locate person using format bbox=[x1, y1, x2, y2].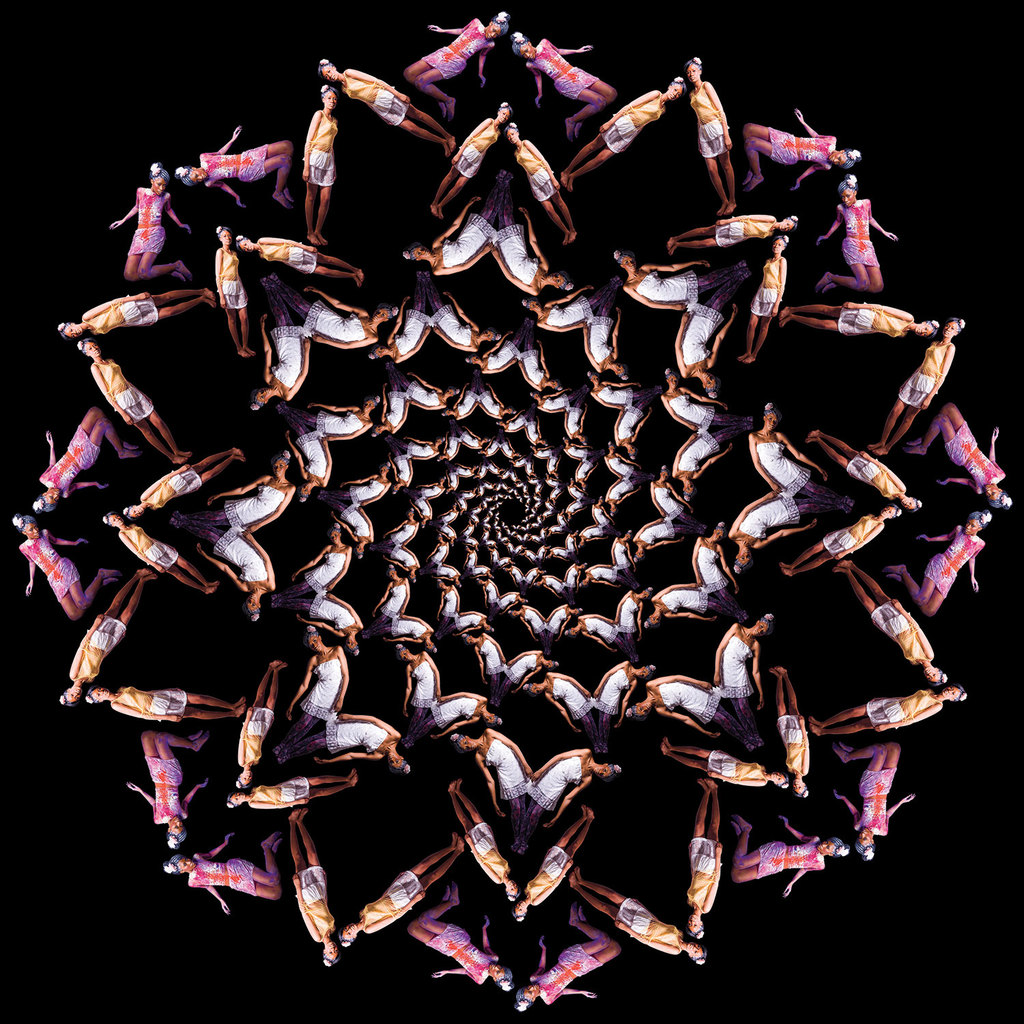
bbox=[51, 282, 218, 340].
